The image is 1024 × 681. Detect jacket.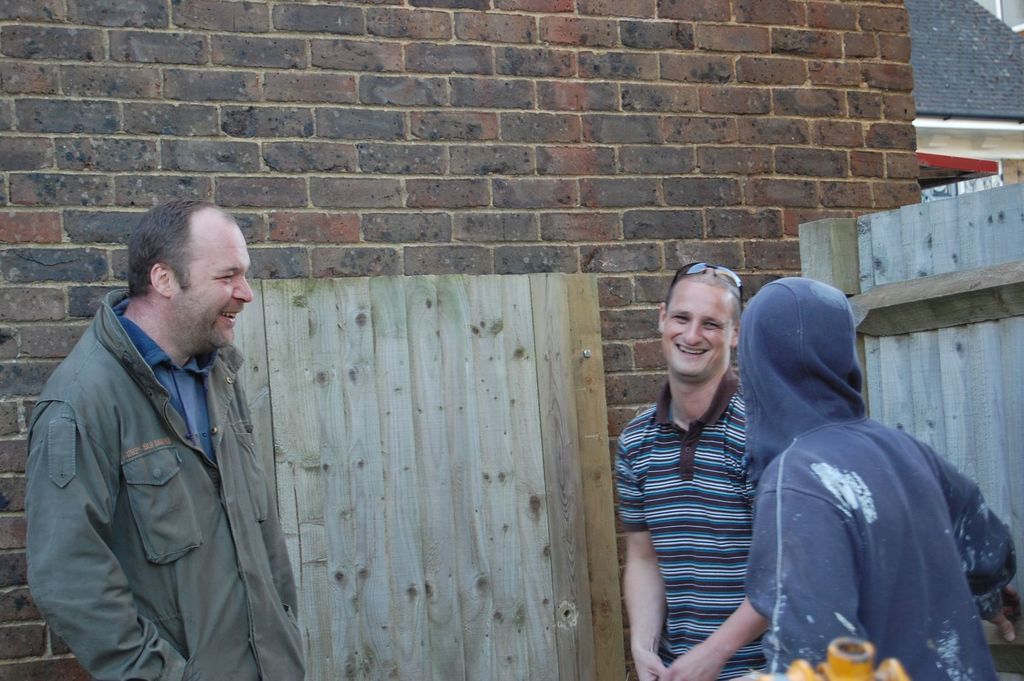
Detection: [x1=20, y1=214, x2=308, y2=678].
